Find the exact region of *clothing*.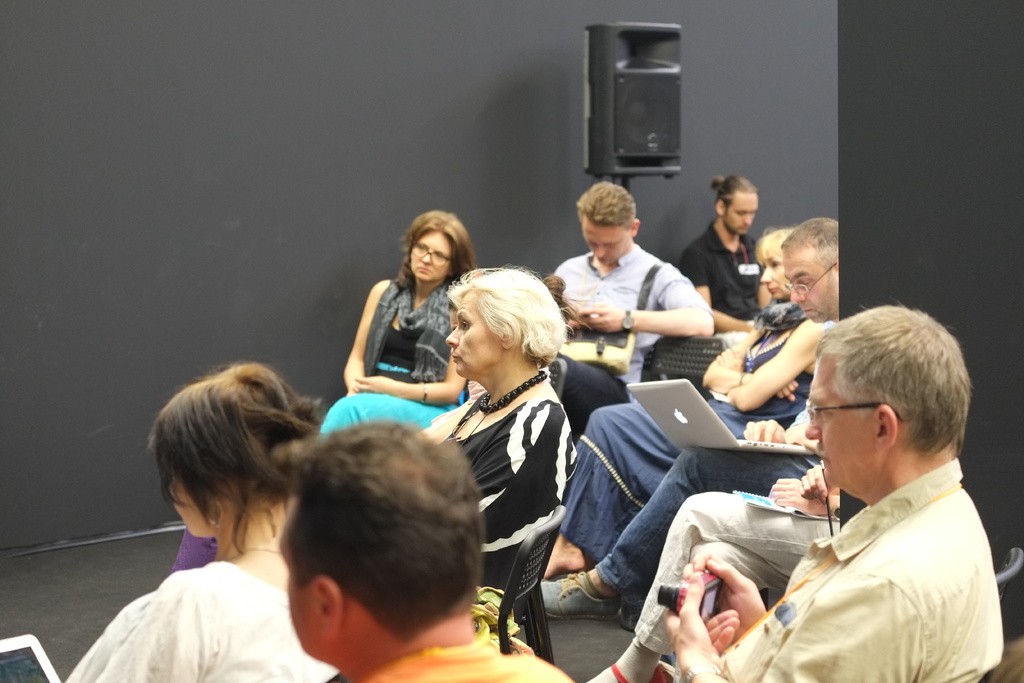
Exact region: <bbox>513, 320, 778, 562</bbox>.
